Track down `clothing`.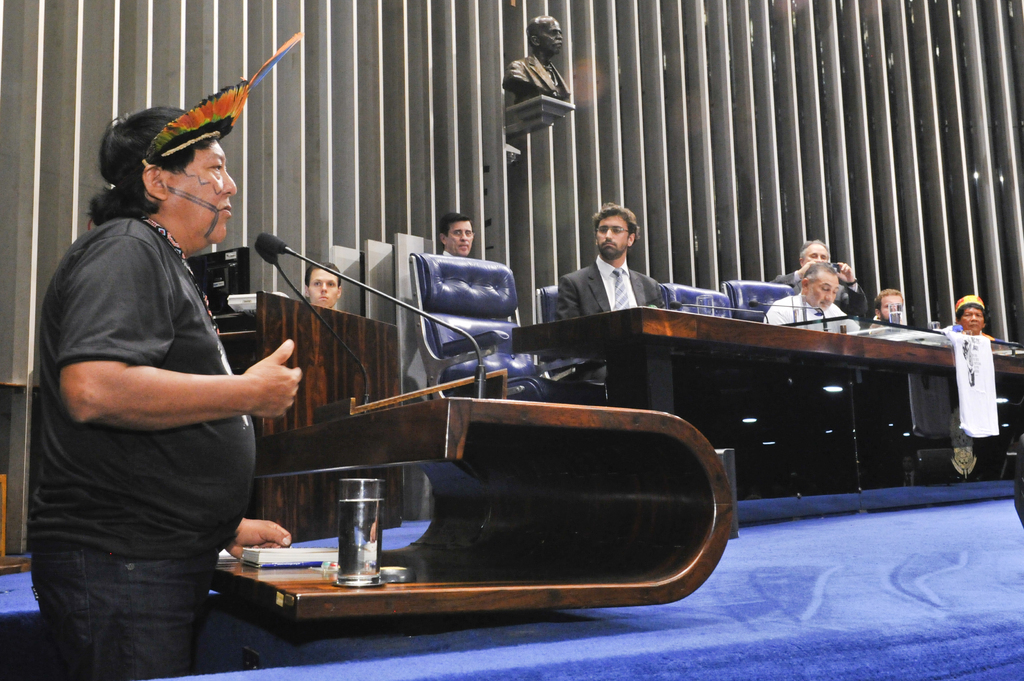
Tracked to [767, 265, 866, 316].
